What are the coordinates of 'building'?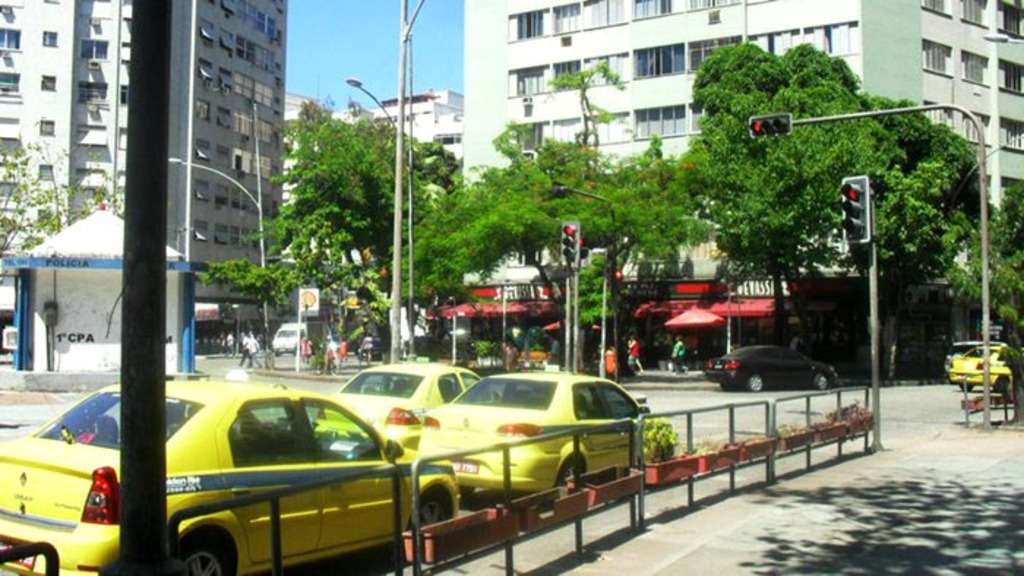
<region>363, 98, 462, 177</region>.
